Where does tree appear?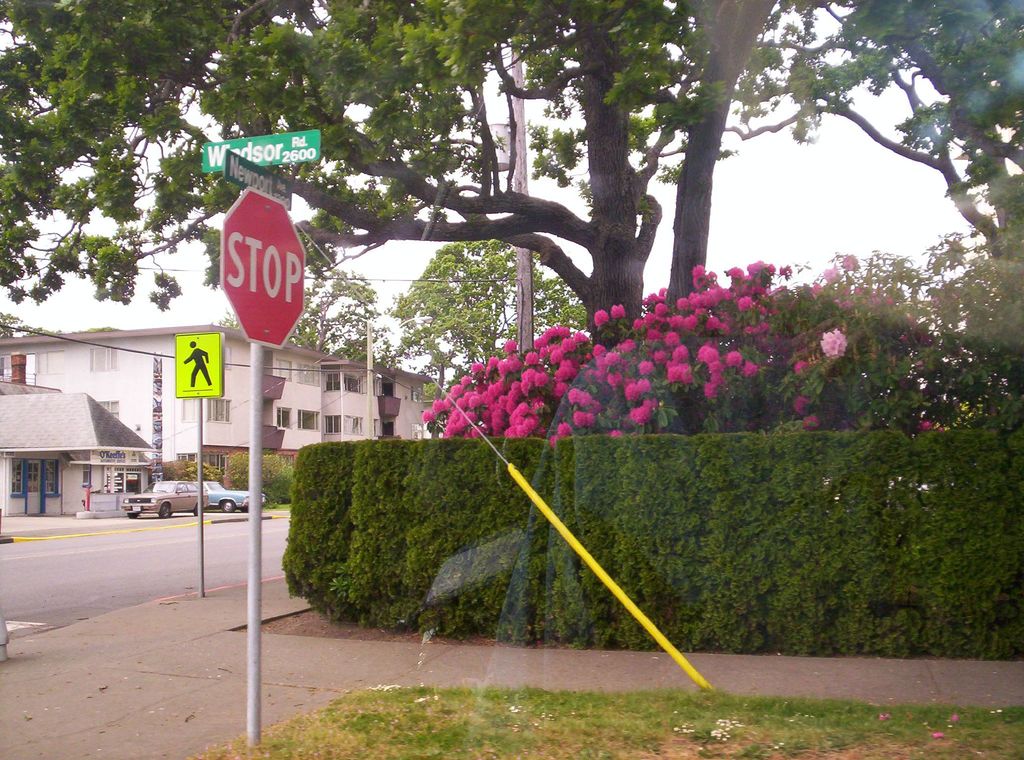
Appears at <bbox>220, 264, 404, 370</bbox>.
